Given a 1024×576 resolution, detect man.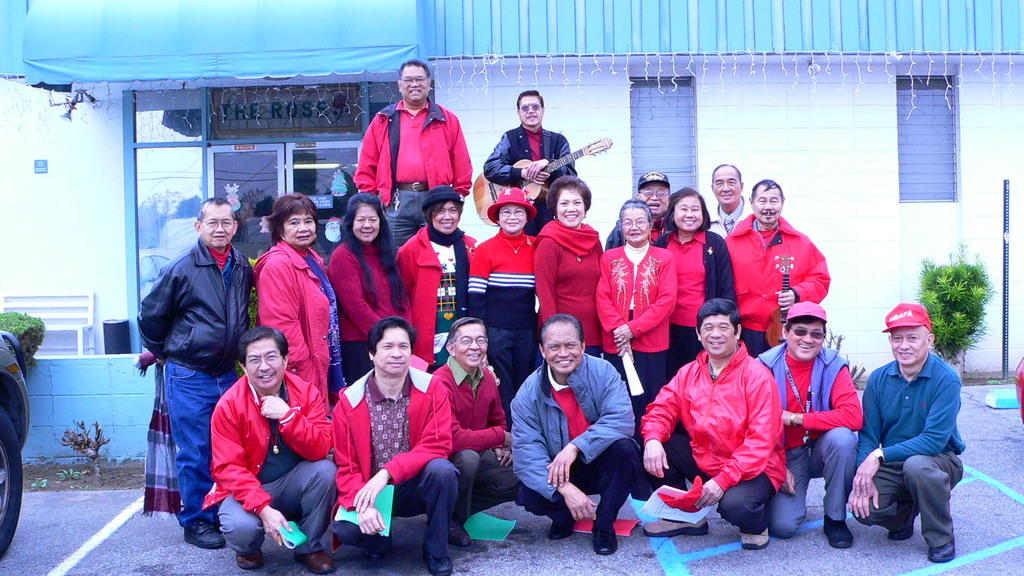
853, 298, 973, 560.
